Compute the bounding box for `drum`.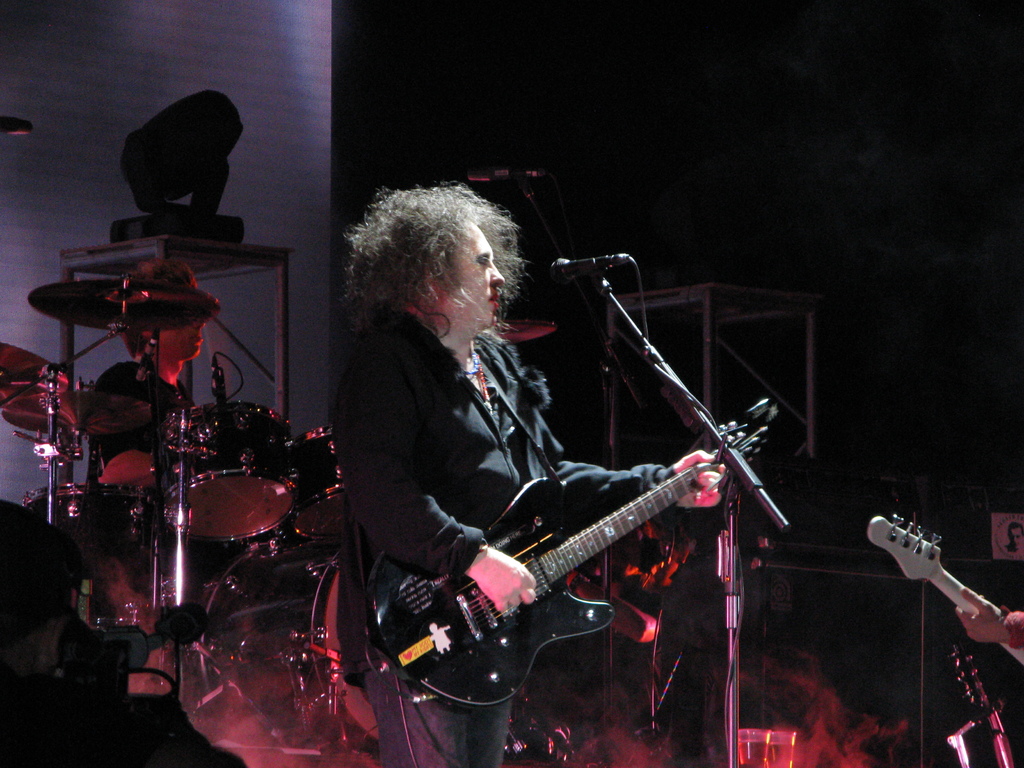
[left=187, top=538, right=378, bottom=755].
